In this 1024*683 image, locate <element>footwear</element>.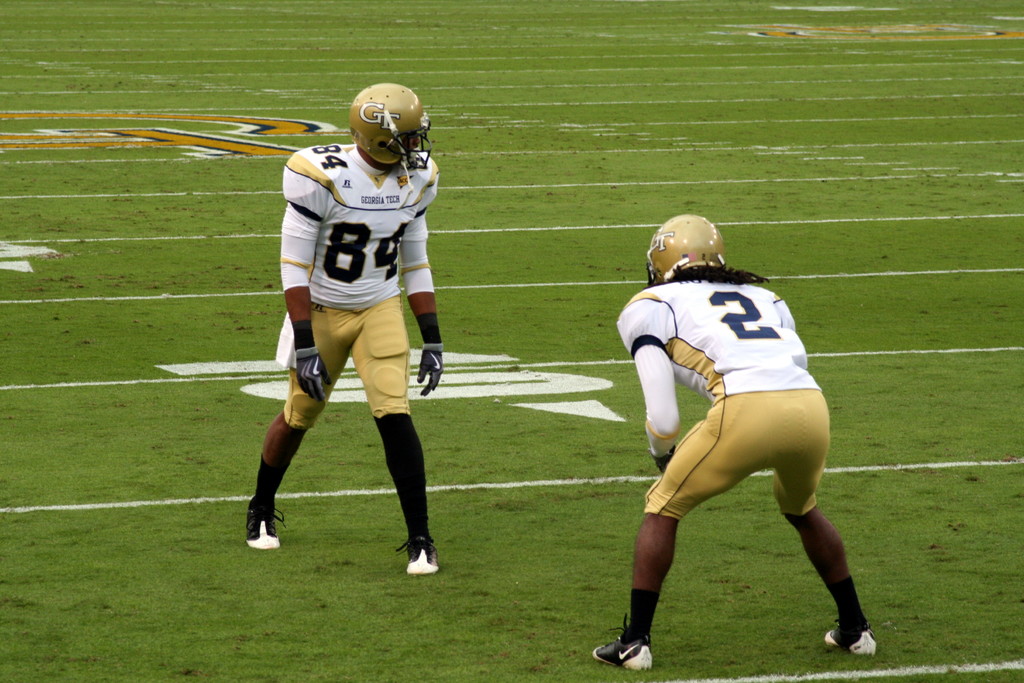
Bounding box: <box>588,609,655,674</box>.
